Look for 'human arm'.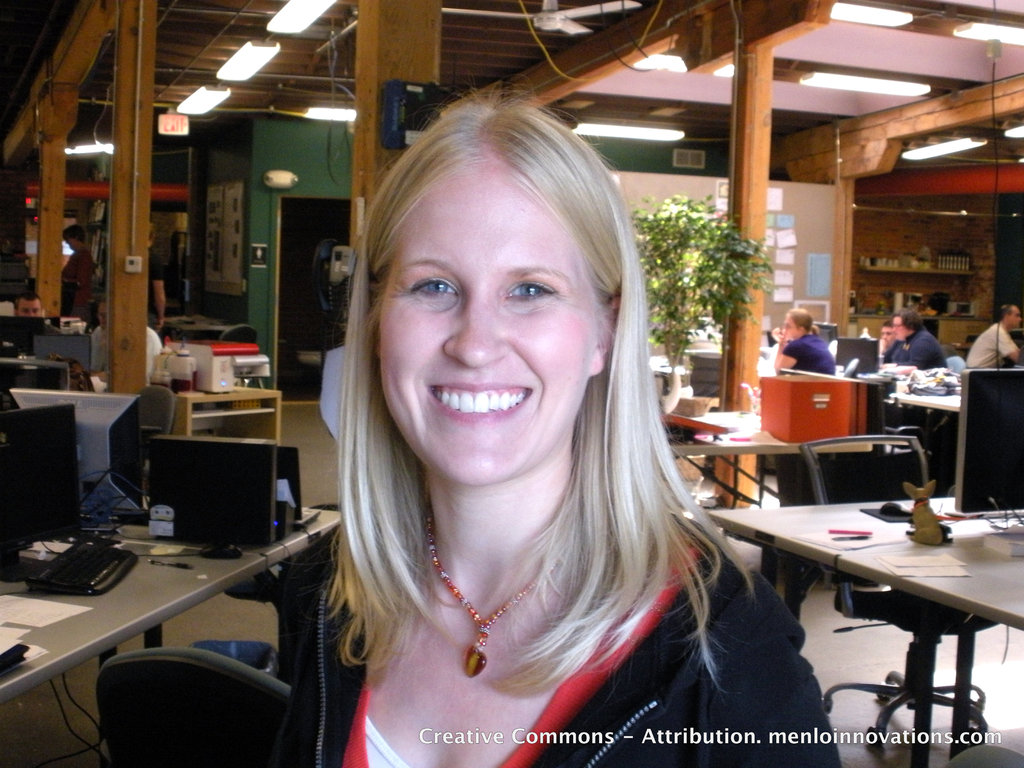
Found: {"x1": 768, "y1": 325, "x2": 800, "y2": 372}.
